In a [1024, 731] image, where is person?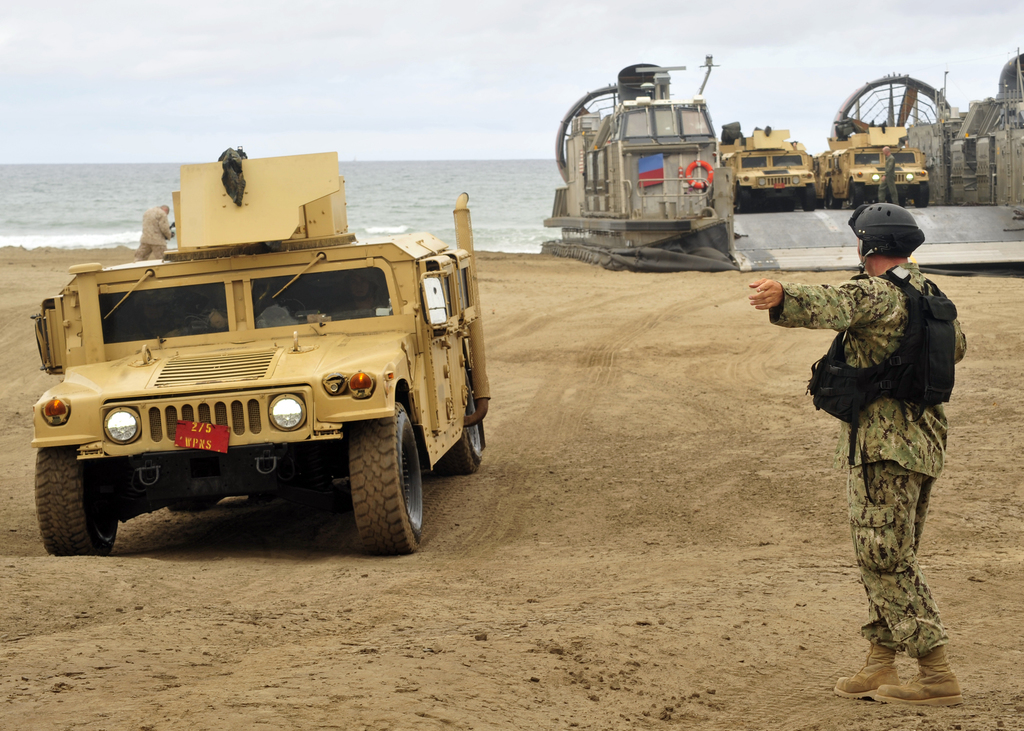
794 194 967 703.
